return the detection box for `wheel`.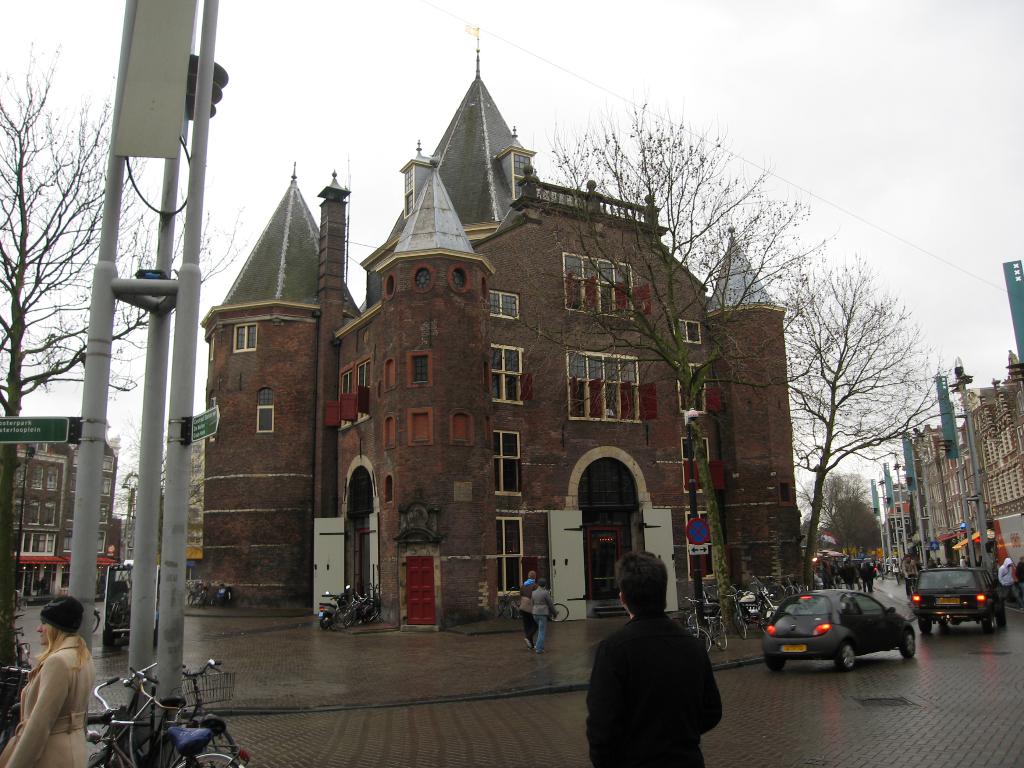
bbox=[915, 618, 931, 631].
